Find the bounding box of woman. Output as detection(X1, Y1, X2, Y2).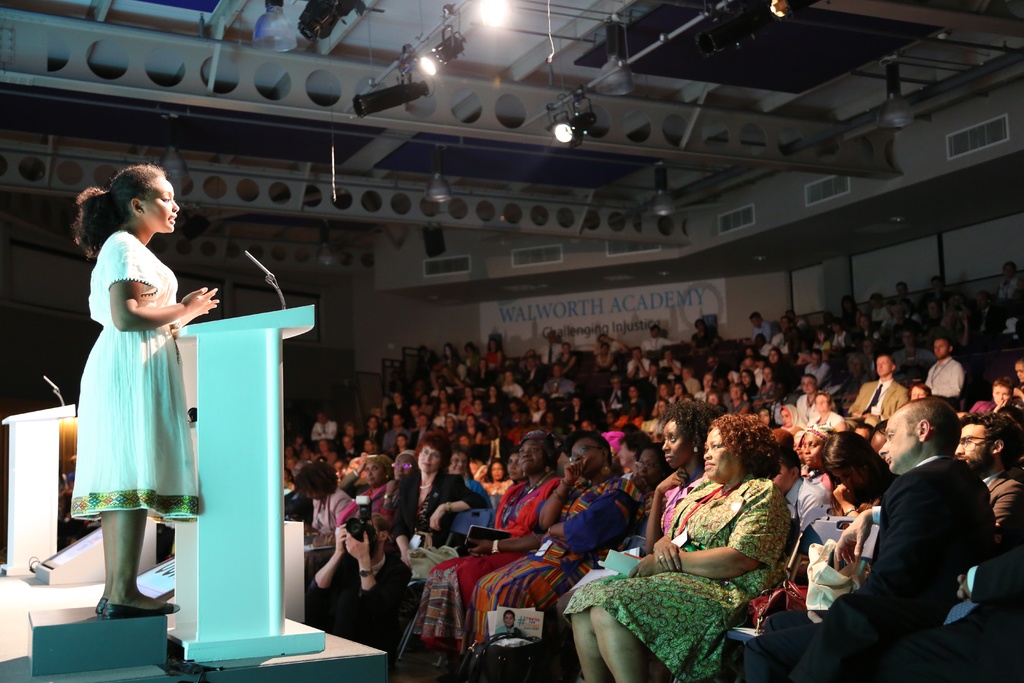
detection(478, 462, 504, 488).
